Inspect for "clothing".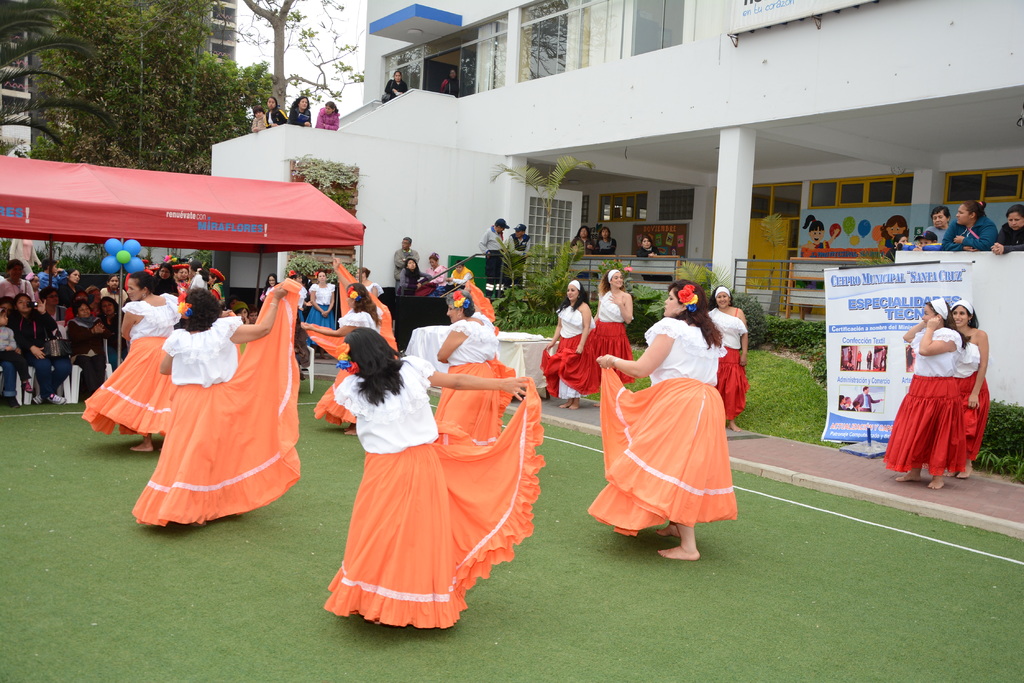
Inspection: crop(11, 314, 71, 396).
